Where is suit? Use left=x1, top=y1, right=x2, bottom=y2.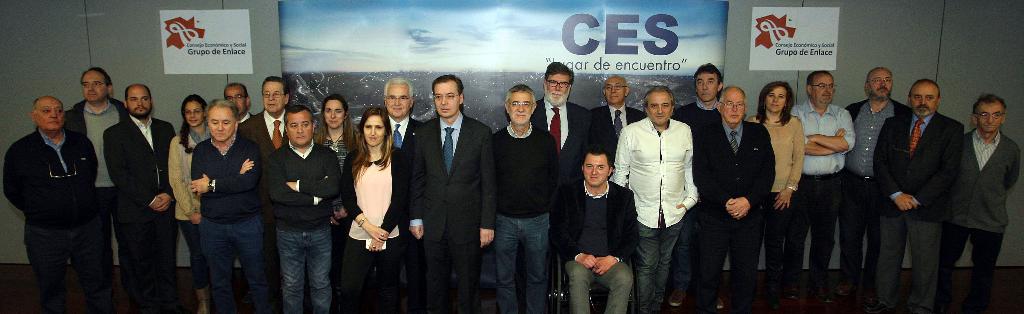
left=692, top=120, right=774, bottom=311.
